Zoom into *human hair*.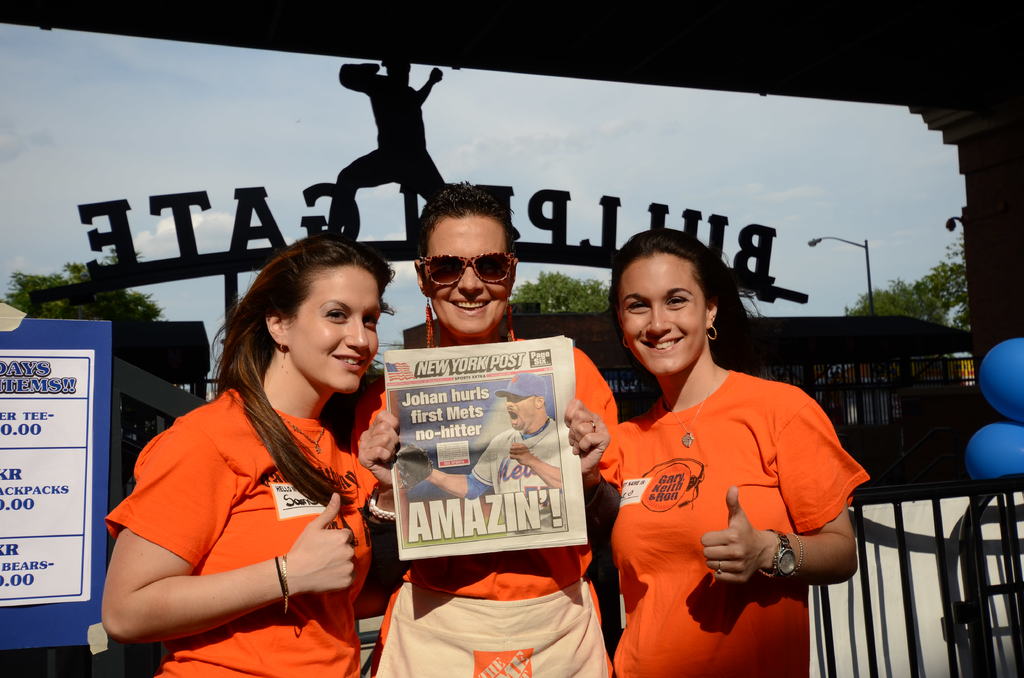
Zoom target: bbox=[218, 229, 395, 508].
